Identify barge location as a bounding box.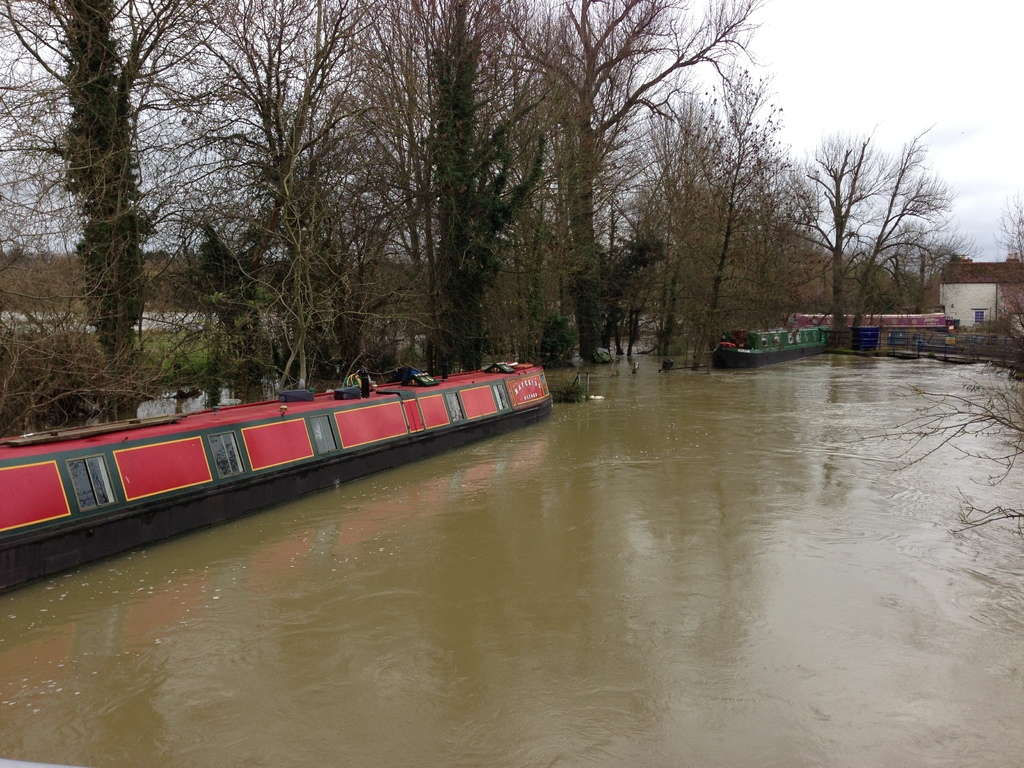
<region>712, 326, 829, 371</region>.
